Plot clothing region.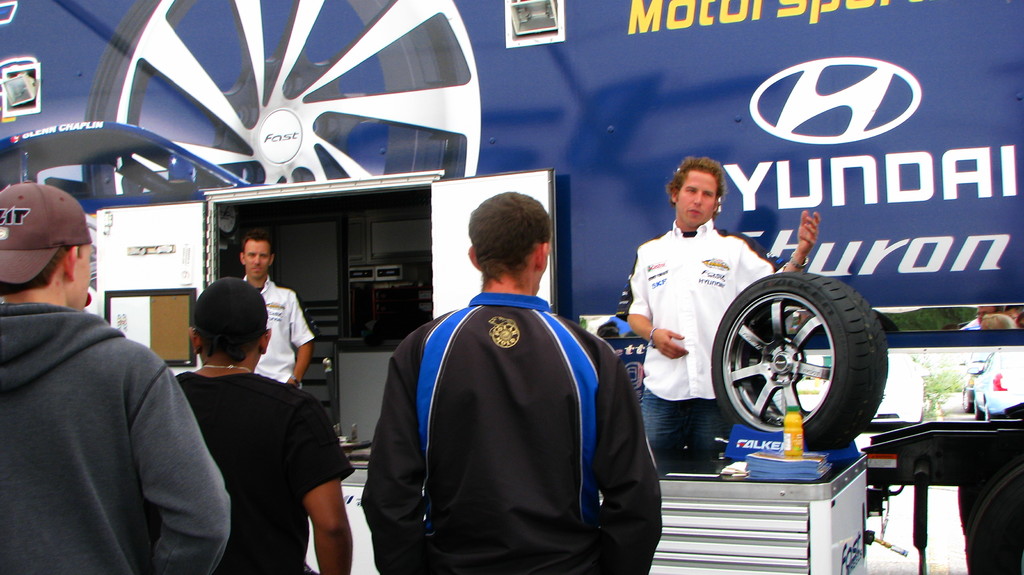
Plotted at detection(171, 366, 355, 574).
